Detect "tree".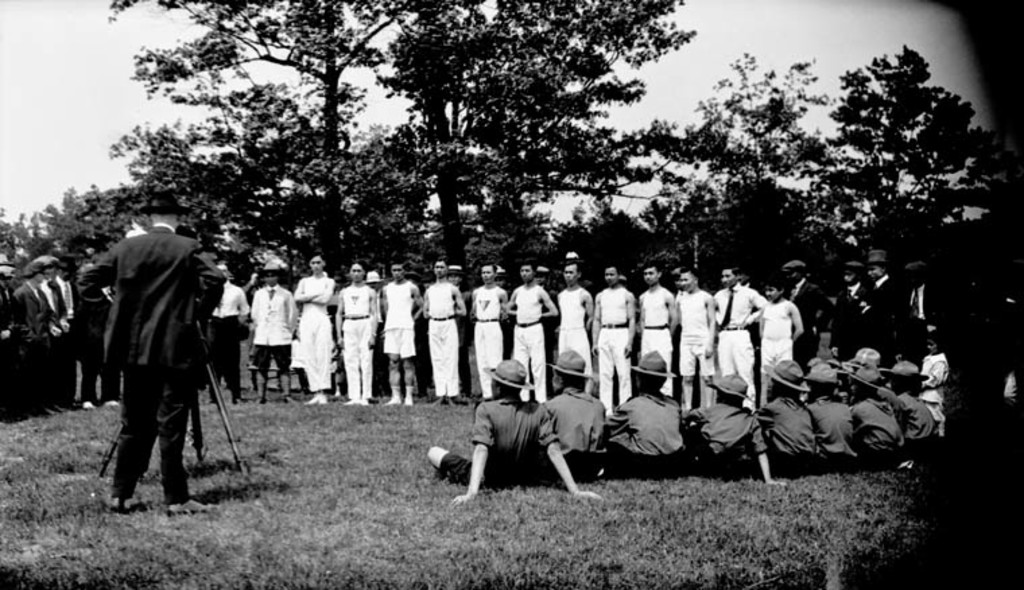
Detected at 0, 187, 86, 277.
